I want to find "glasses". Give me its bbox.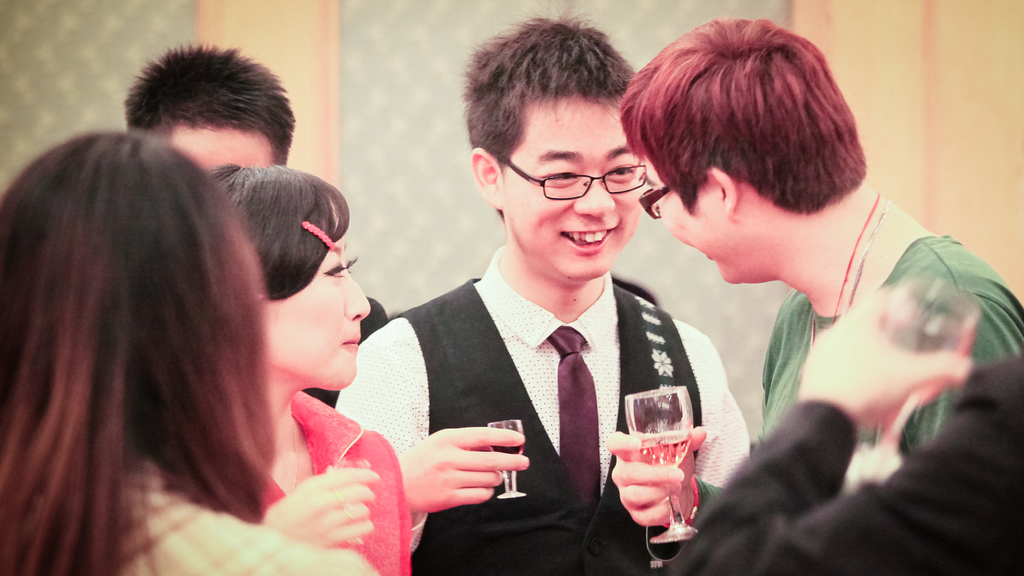
[636, 164, 728, 218].
